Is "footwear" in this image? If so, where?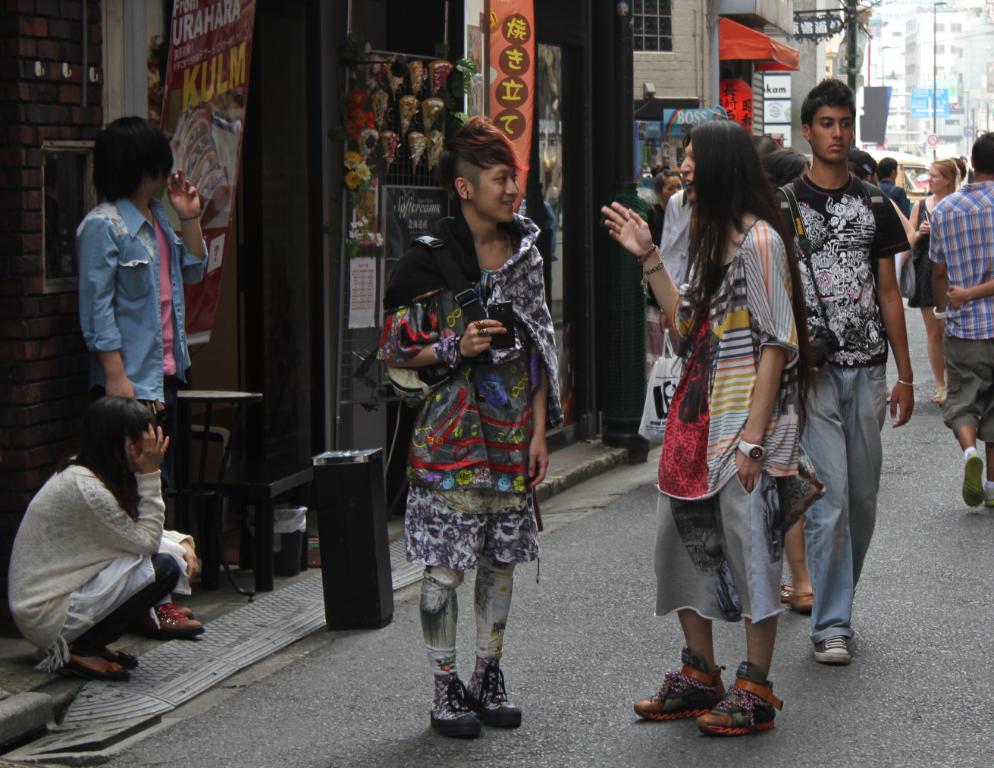
Yes, at <bbox>782, 579, 792, 611</bbox>.
